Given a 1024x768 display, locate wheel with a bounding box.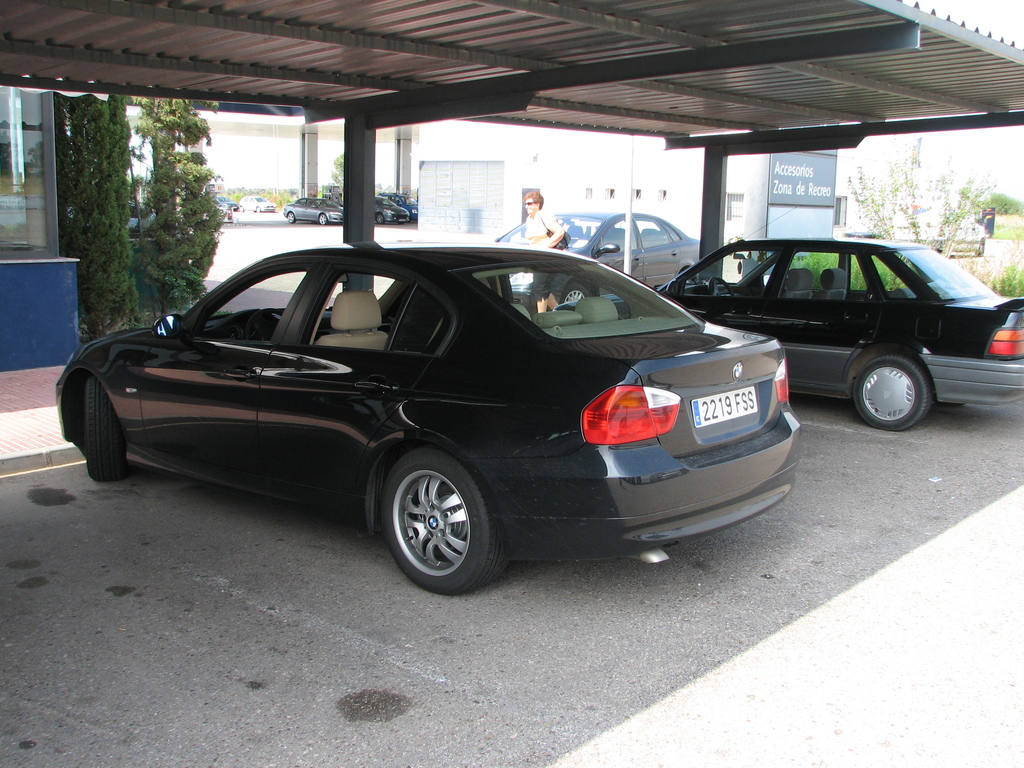
Located: (707,276,735,296).
